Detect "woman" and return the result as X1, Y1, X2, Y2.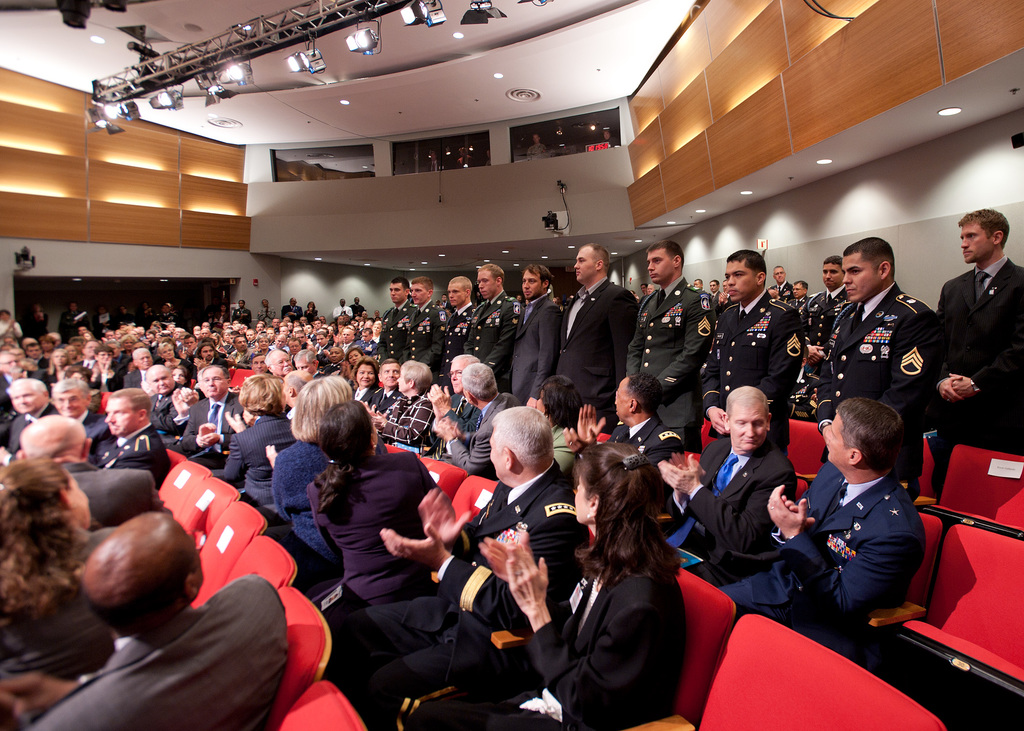
350, 358, 378, 408.
